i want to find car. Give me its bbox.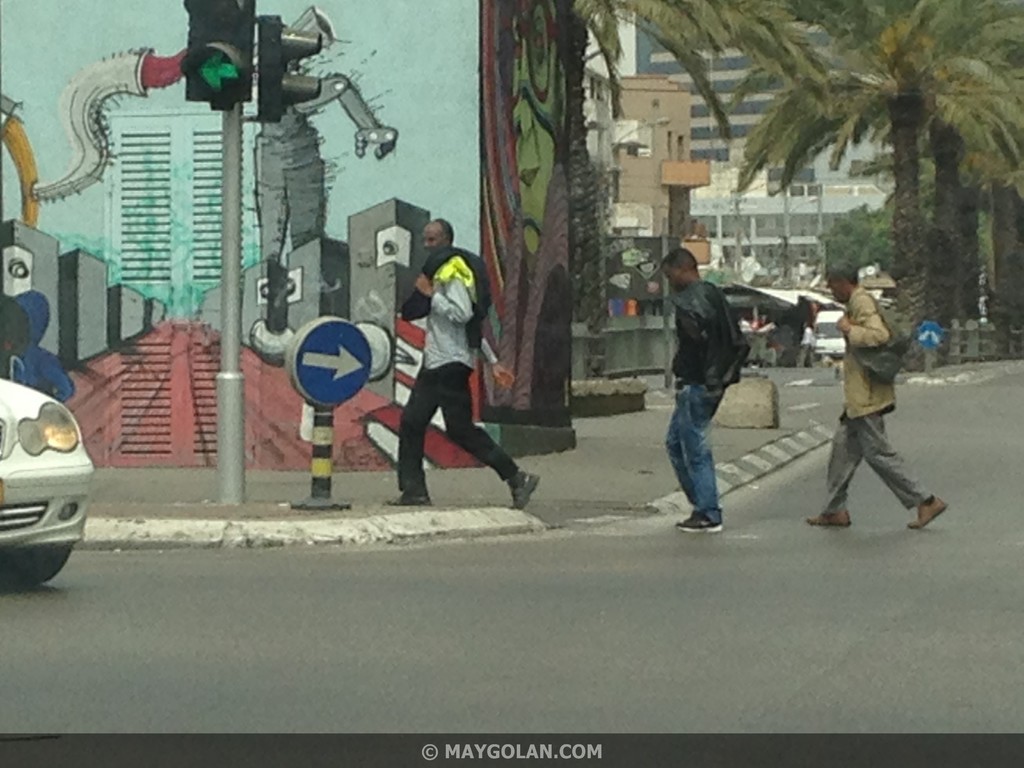
(left=804, top=305, right=845, bottom=363).
